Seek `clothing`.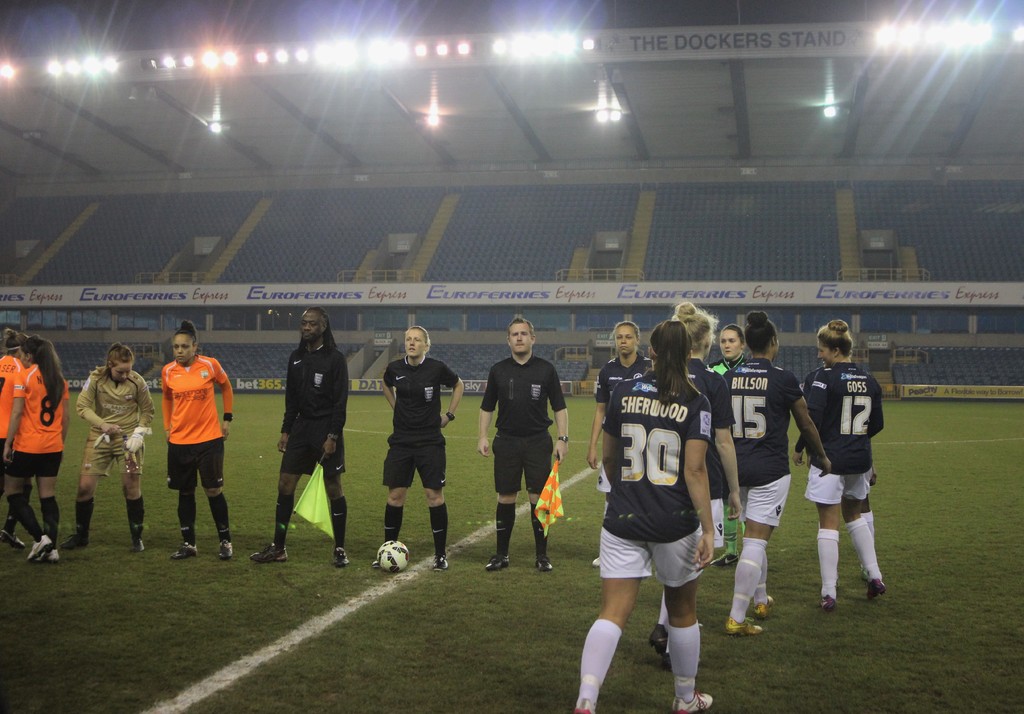
{"left": 72, "top": 366, "right": 151, "bottom": 473}.
